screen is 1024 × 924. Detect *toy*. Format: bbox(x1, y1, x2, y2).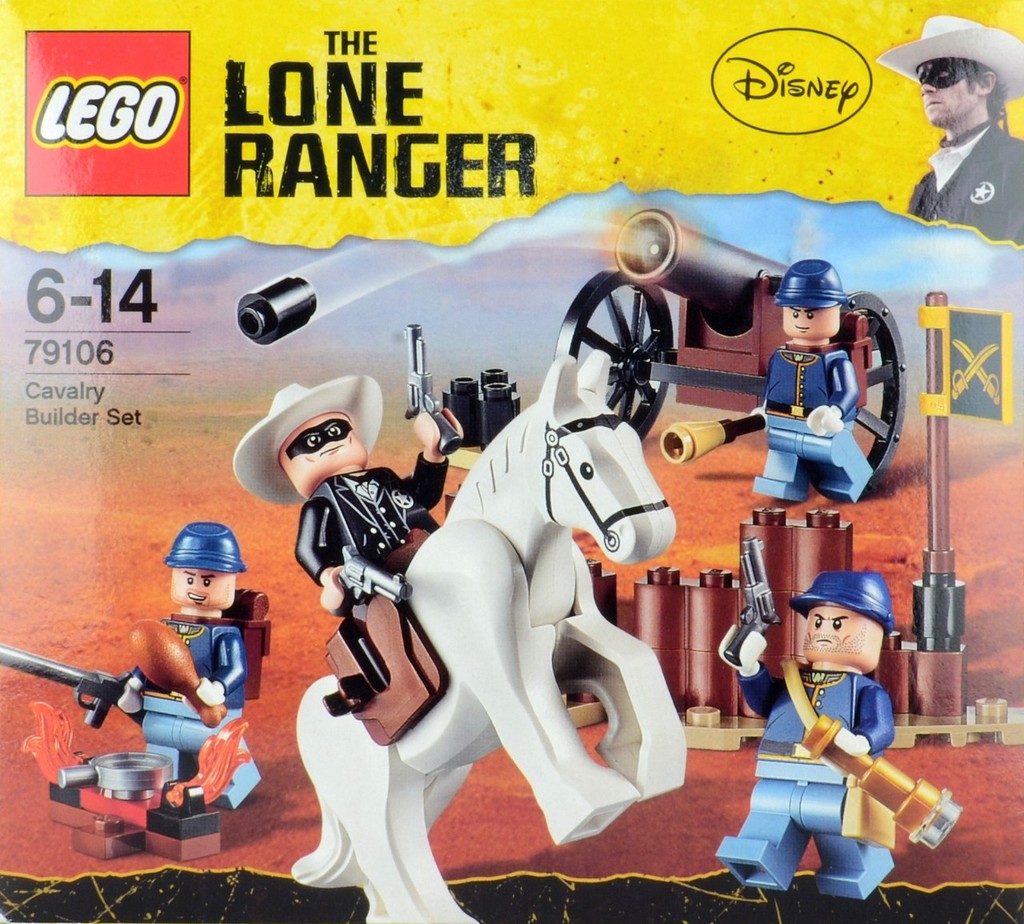
bbox(0, 519, 282, 870).
